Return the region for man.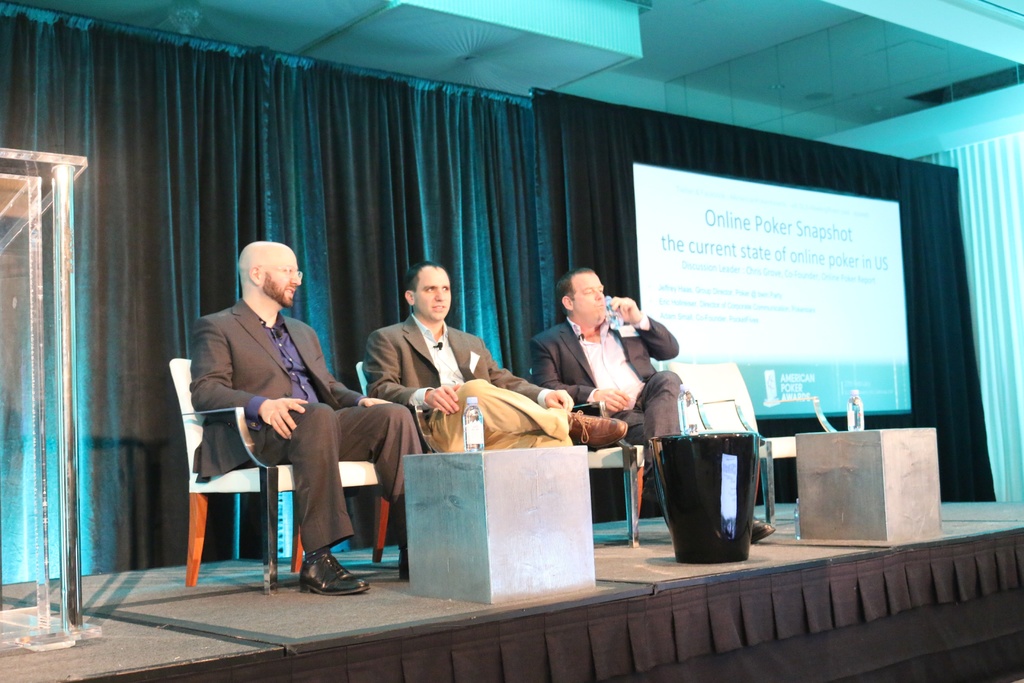
<bbox>527, 268, 775, 536</bbox>.
